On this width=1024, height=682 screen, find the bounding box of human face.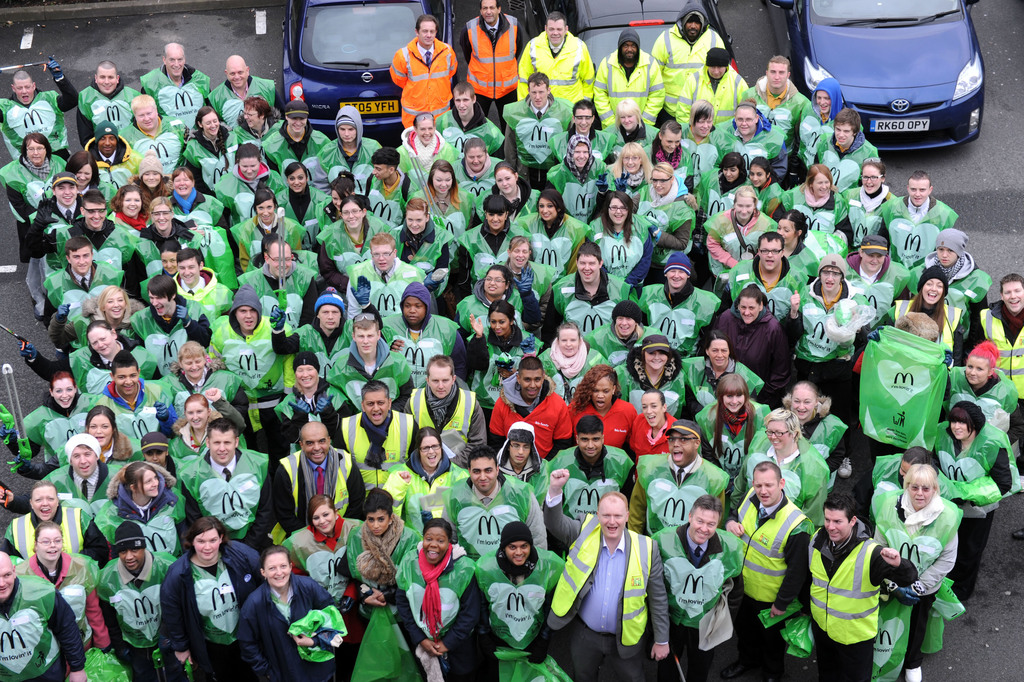
Bounding box: bbox=(527, 79, 547, 110).
